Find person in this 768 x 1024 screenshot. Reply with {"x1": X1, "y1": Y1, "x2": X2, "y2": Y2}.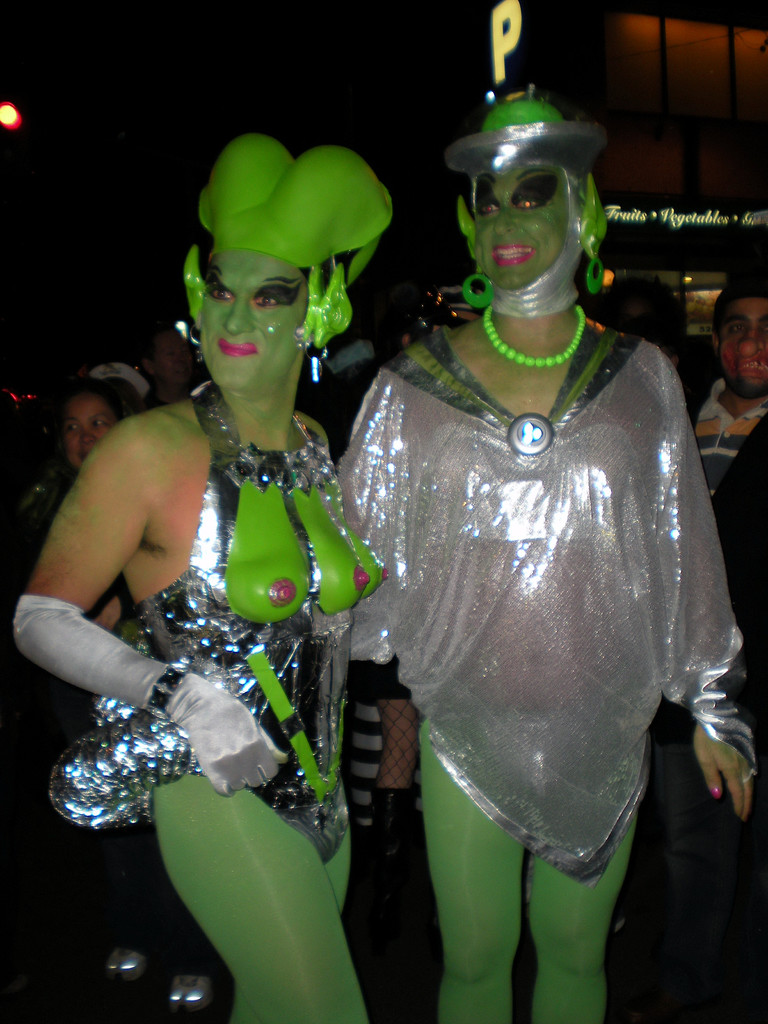
{"x1": 280, "y1": 91, "x2": 725, "y2": 1023}.
